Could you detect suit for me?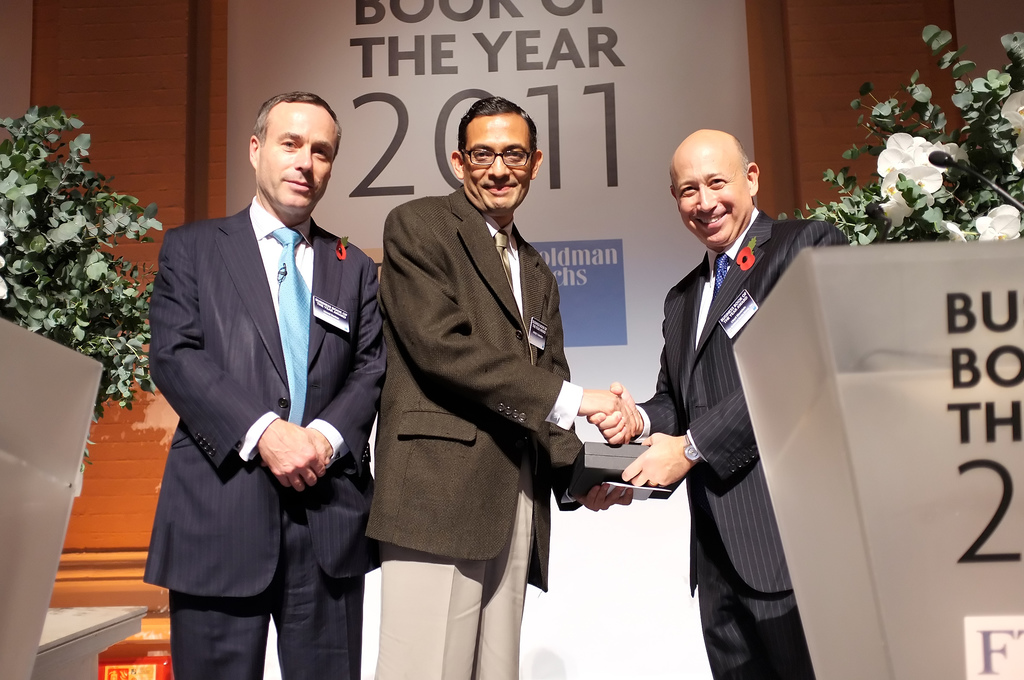
Detection result: (364,183,582,679).
